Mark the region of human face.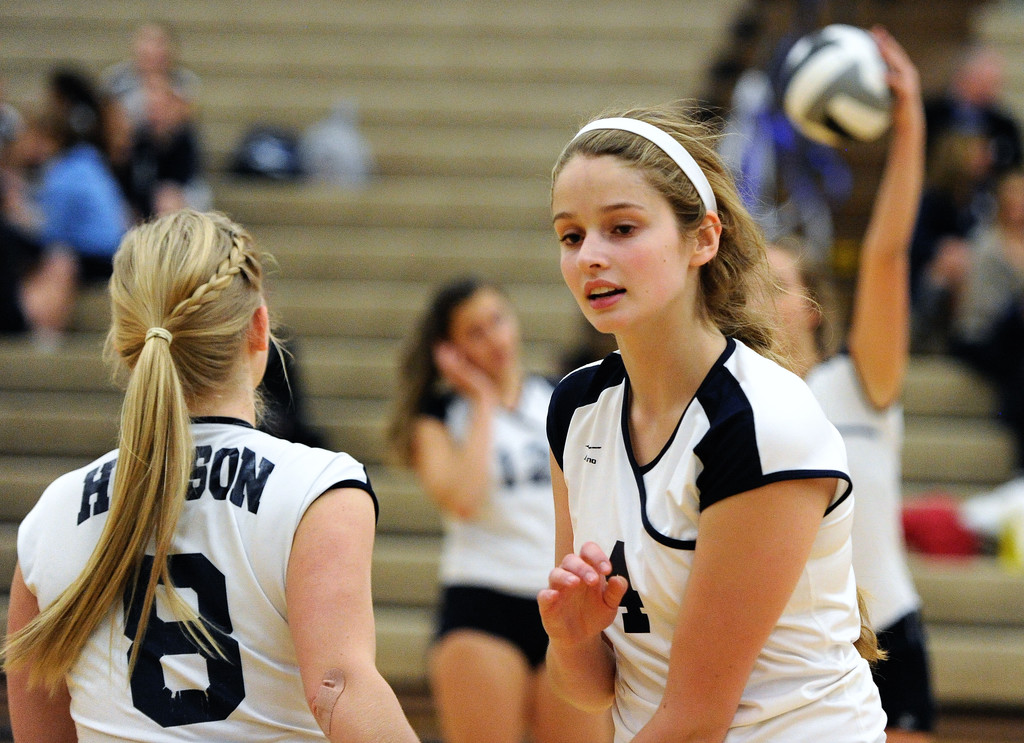
Region: pyautogui.locateOnScreen(547, 149, 687, 337).
